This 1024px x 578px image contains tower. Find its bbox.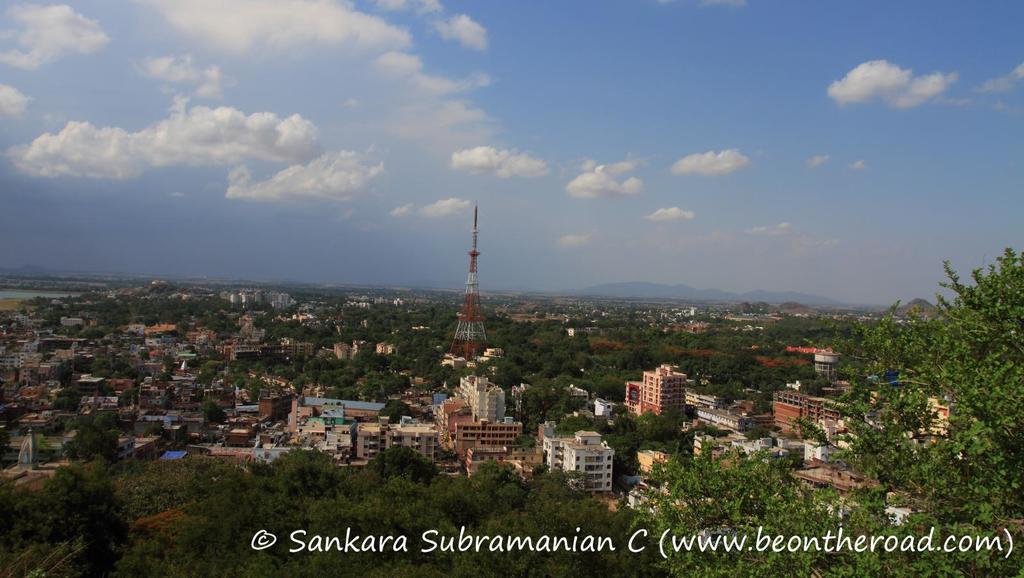
pyautogui.locateOnScreen(460, 205, 492, 356).
